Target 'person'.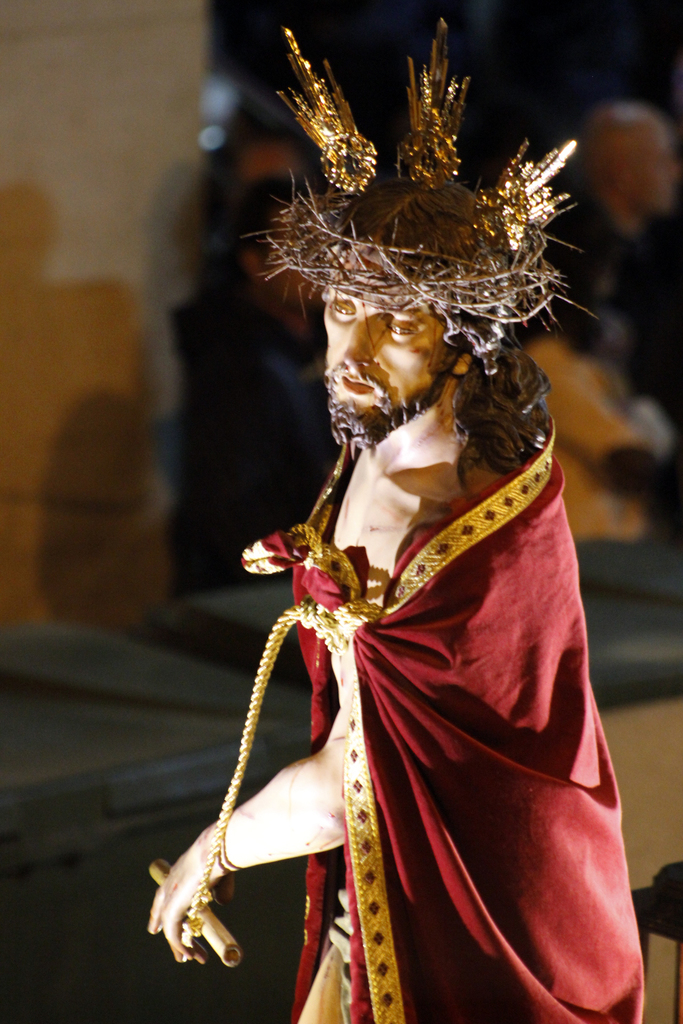
Target region: <bbox>172, 179, 352, 595</bbox>.
